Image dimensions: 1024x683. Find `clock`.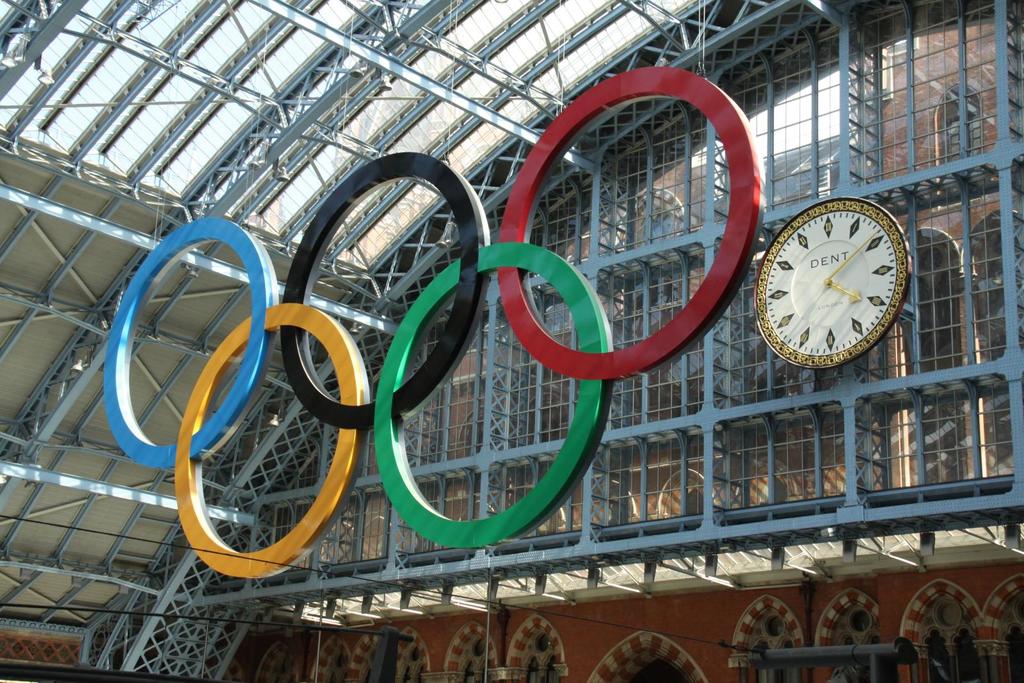
select_region(758, 200, 919, 388).
